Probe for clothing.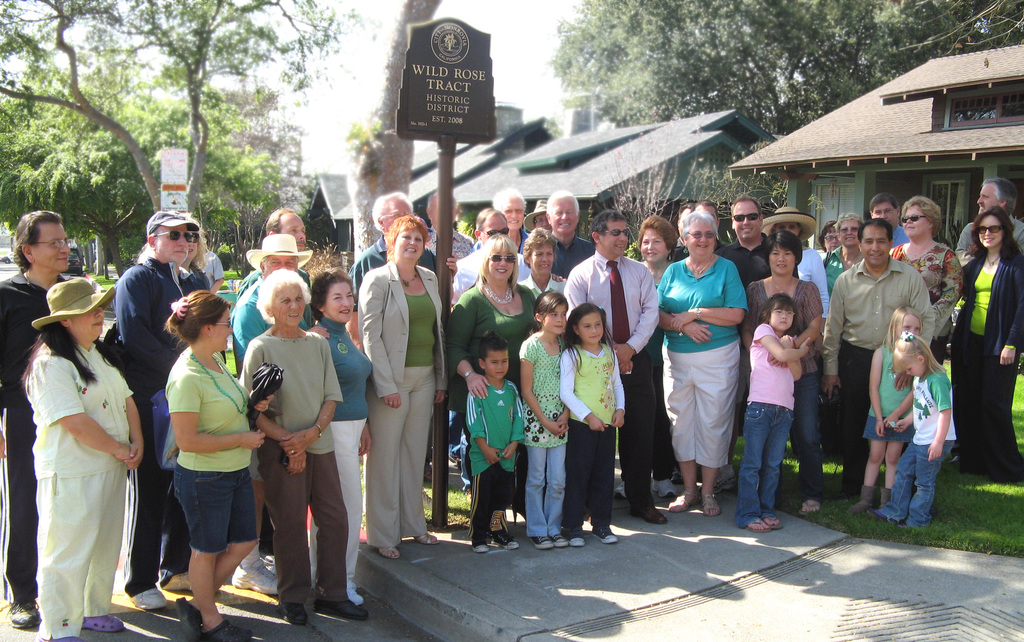
Probe result: <bbox>825, 257, 930, 497</bbox>.
